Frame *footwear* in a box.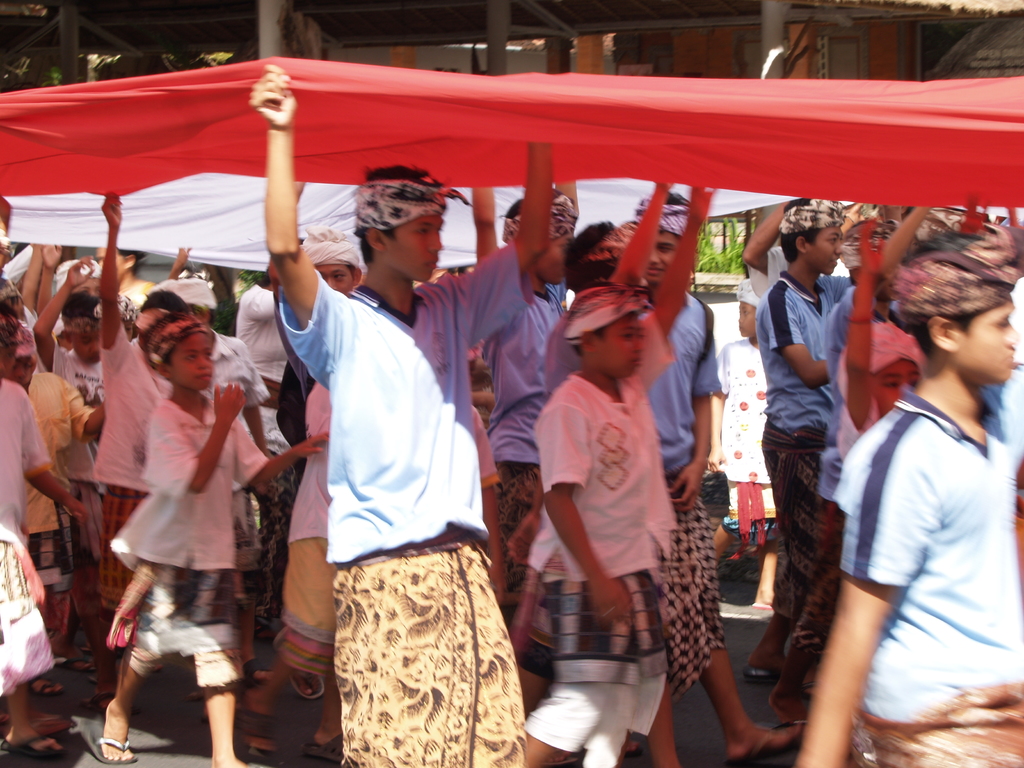
detection(66, 653, 95, 674).
